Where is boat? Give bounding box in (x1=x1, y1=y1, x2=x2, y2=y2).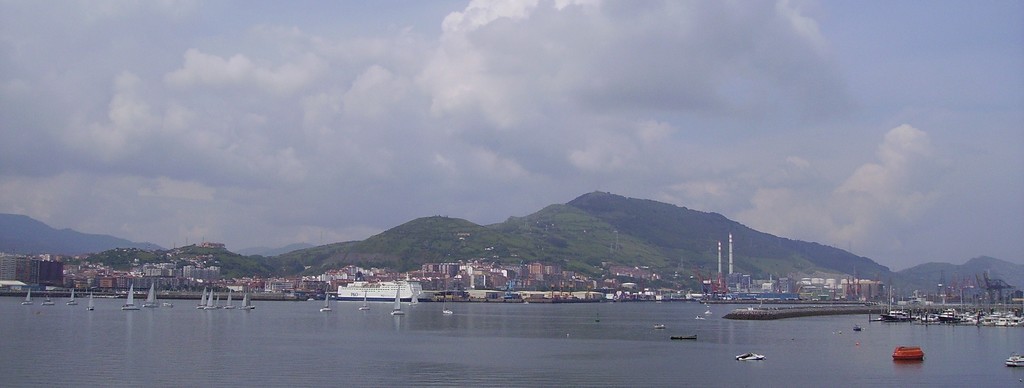
(x1=67, y1=289, x2=76, y2=308).
